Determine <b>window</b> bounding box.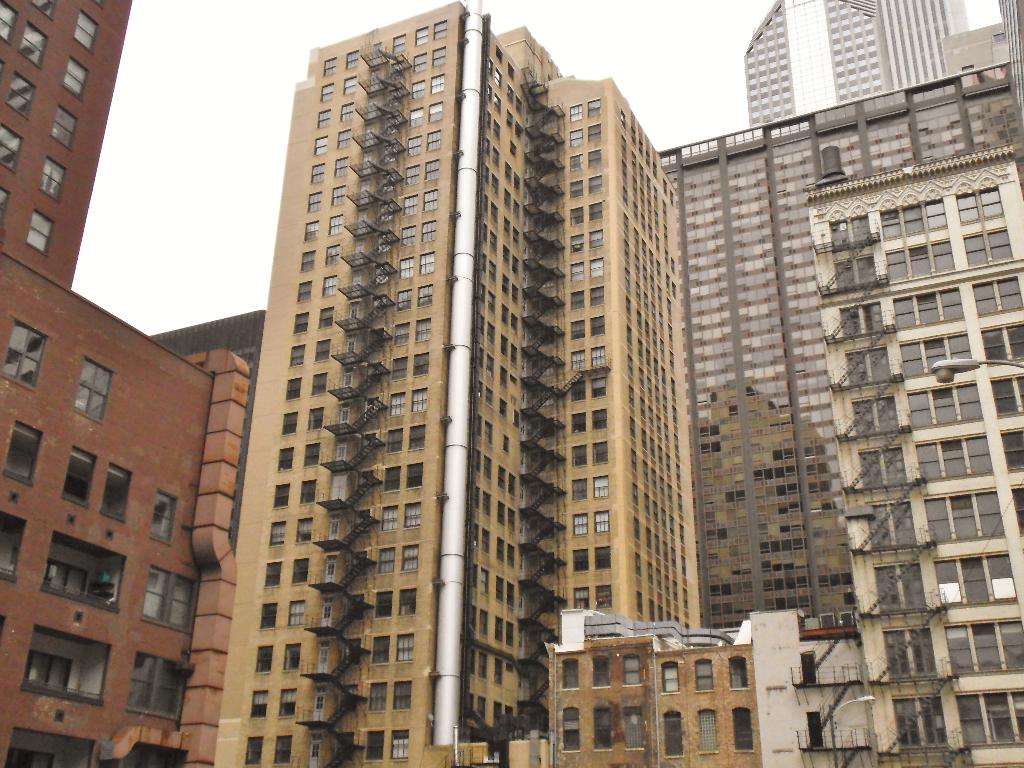
Determined: (497, 191, 513, 209).
